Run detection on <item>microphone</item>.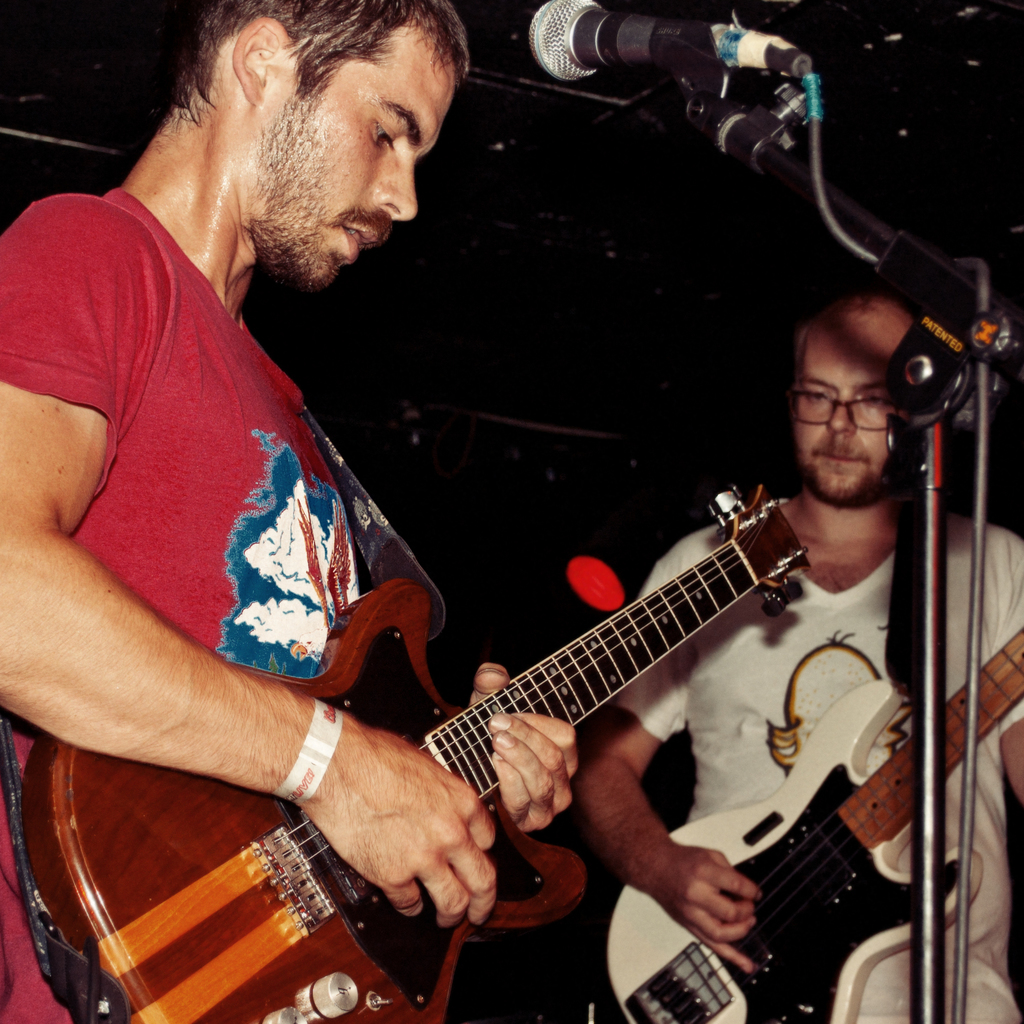
Result: BBox(519, 0, 806, 88).
